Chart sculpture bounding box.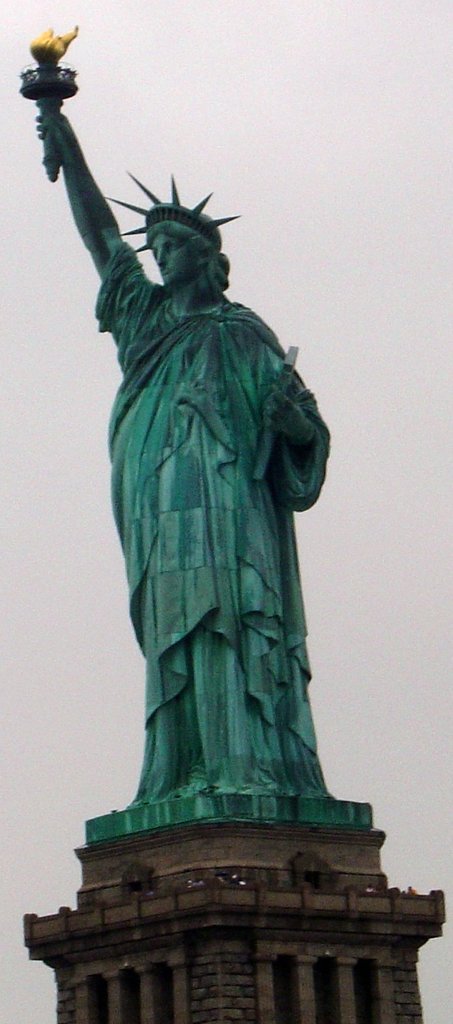
Charted: [left=86, top=231, right=361, bottom=840].
